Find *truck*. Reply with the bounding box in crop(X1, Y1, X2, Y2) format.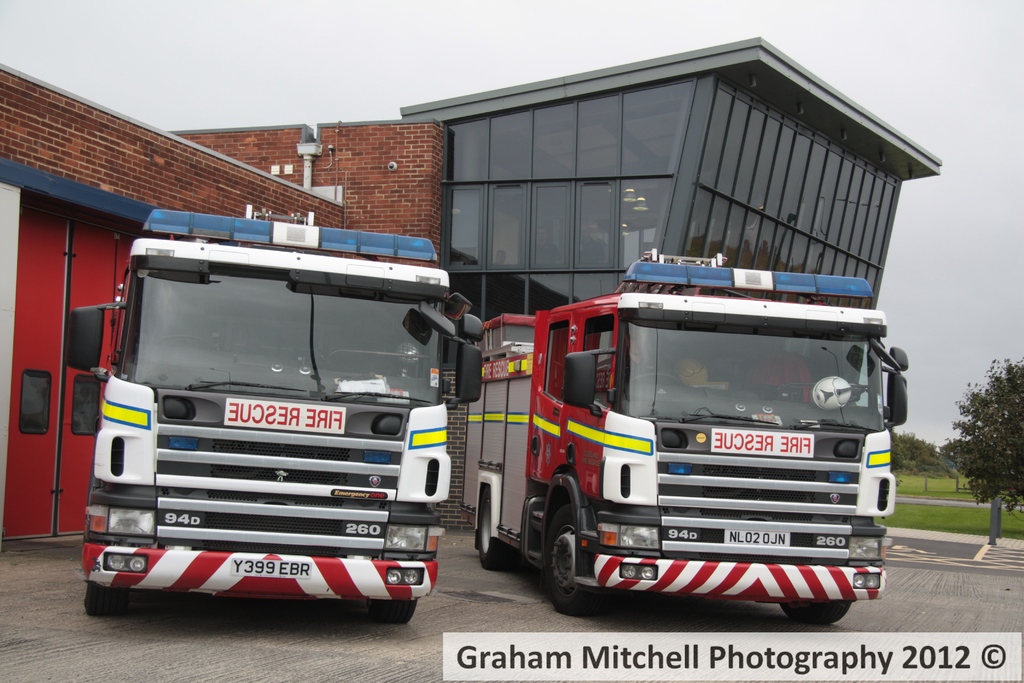
crop(477, 249, 897, 606).
